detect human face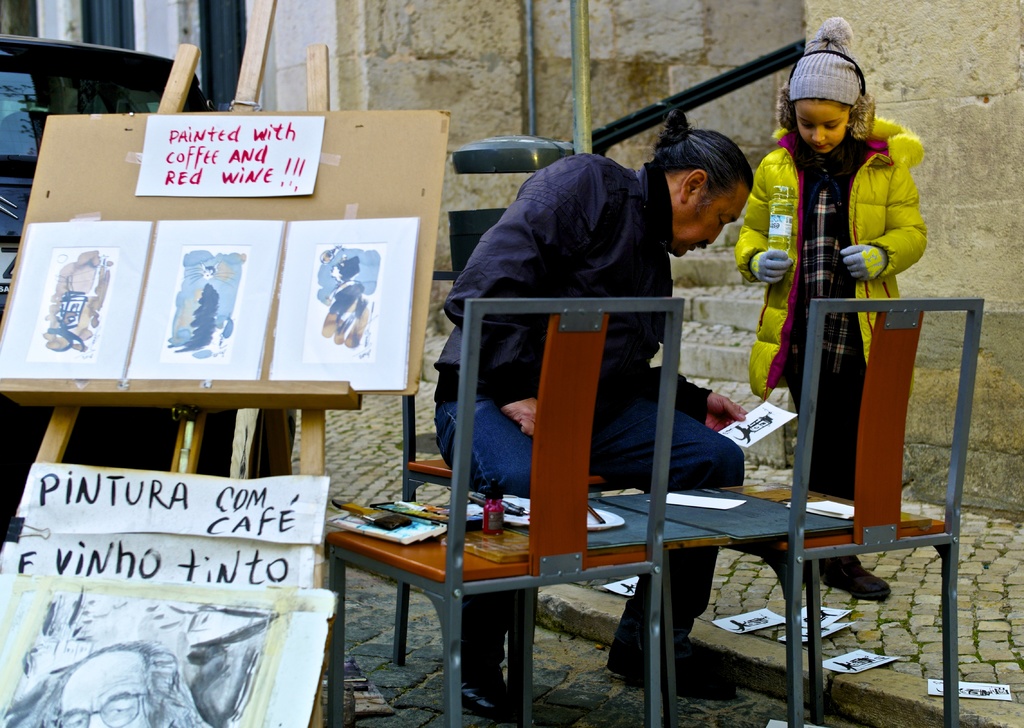
box=[795, 104, 846, 149]
